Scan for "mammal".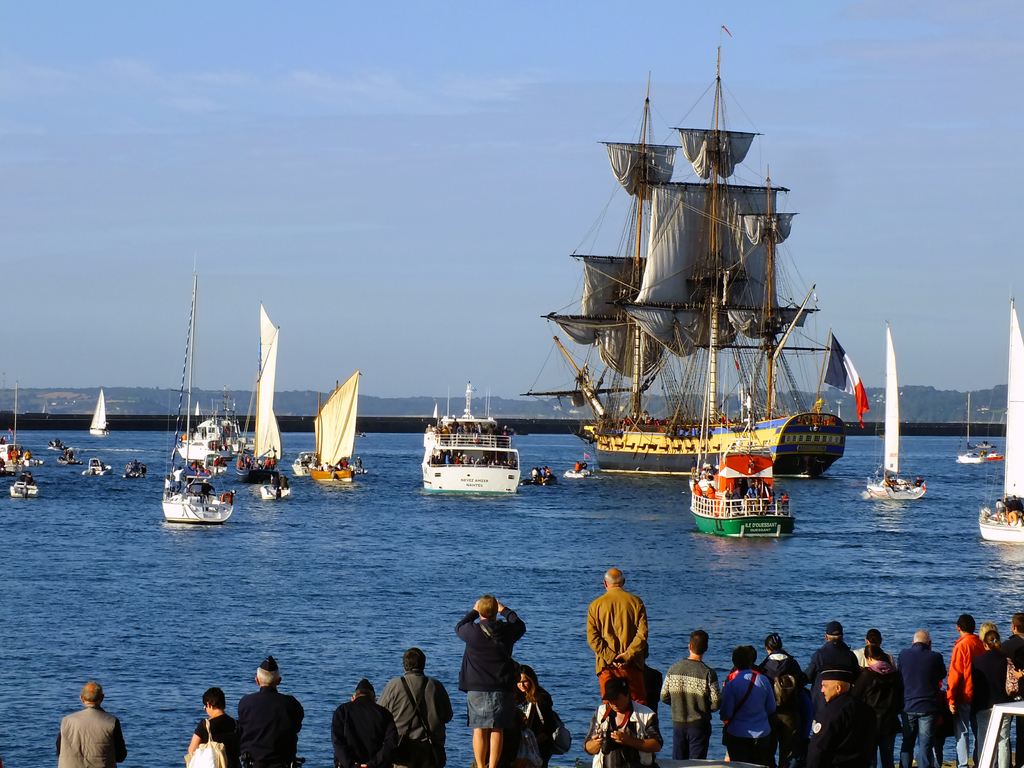
Scan result: left=968, top=630, right=1006, bottom=767.
